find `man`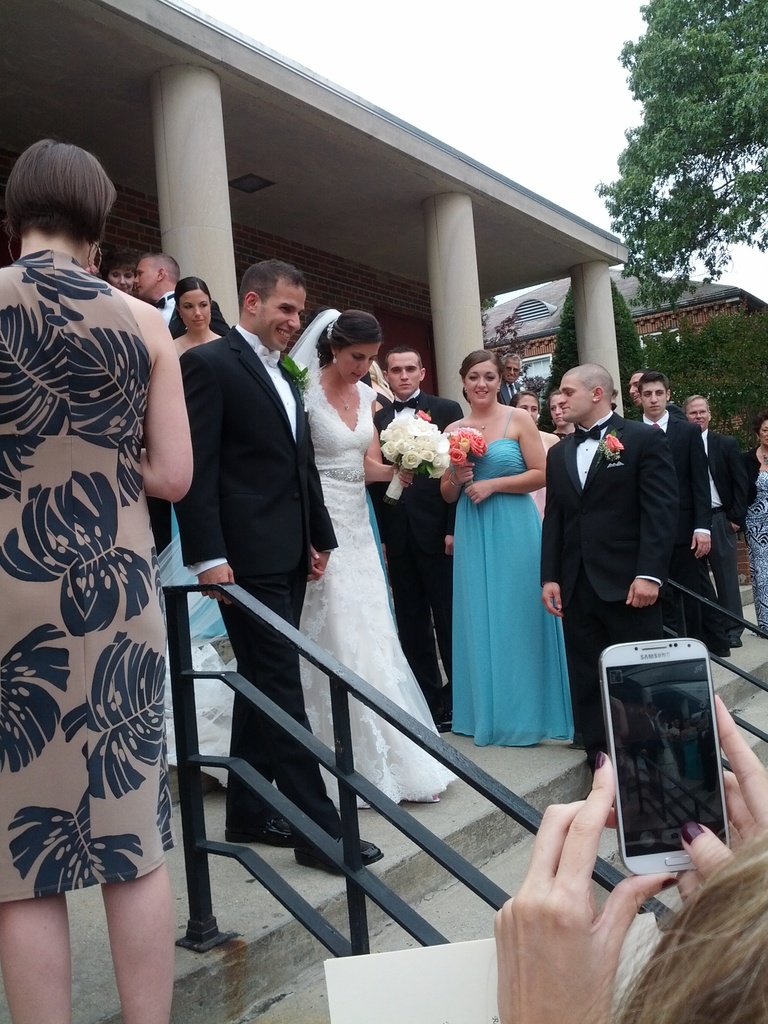
region(684, 392, 755, 651)
